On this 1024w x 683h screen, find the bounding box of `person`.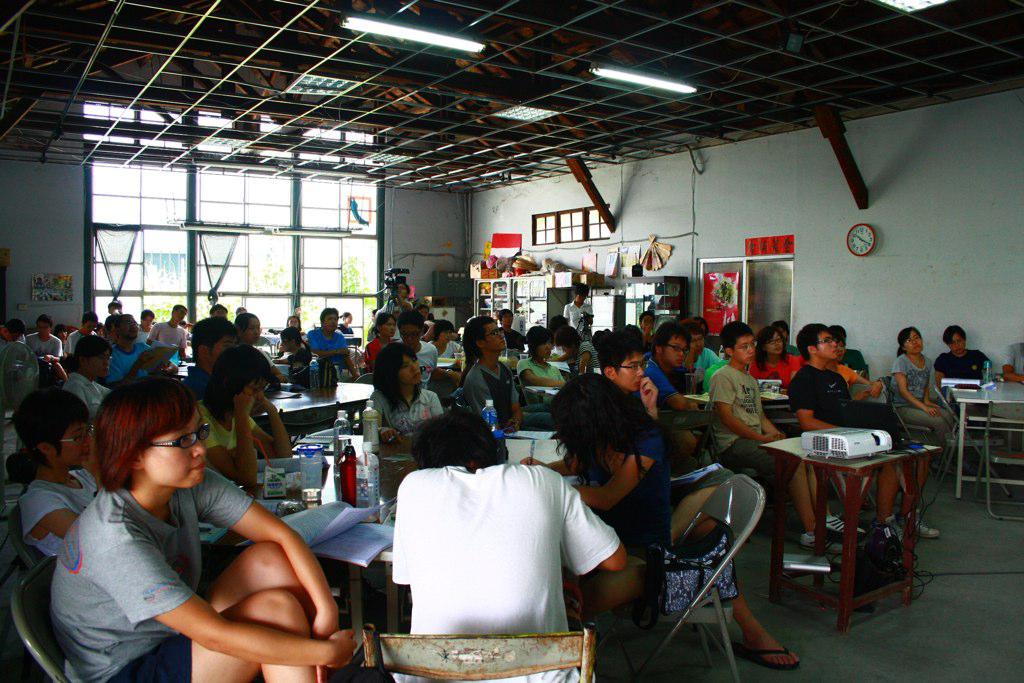
Bounding box: [90, 288, 141, 353].
